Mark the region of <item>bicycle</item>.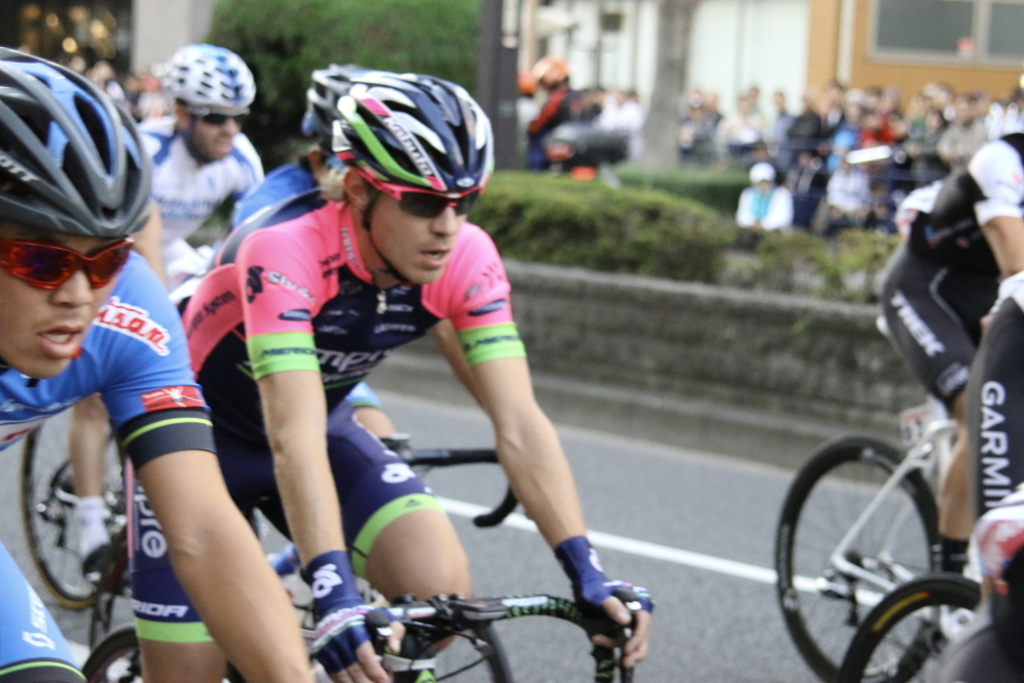
Region: pyautogui.locateOnScreen(12, 384, 137, 625).
